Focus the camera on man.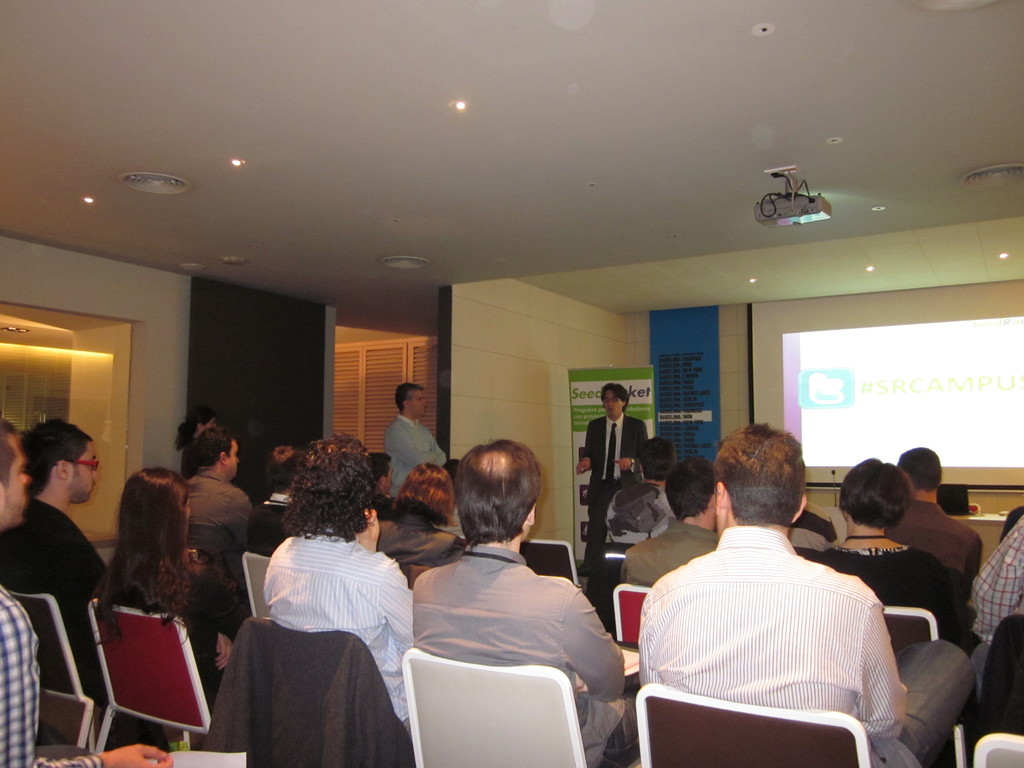
Focus region: (left=0, top=420, right=170, bottom=767).
